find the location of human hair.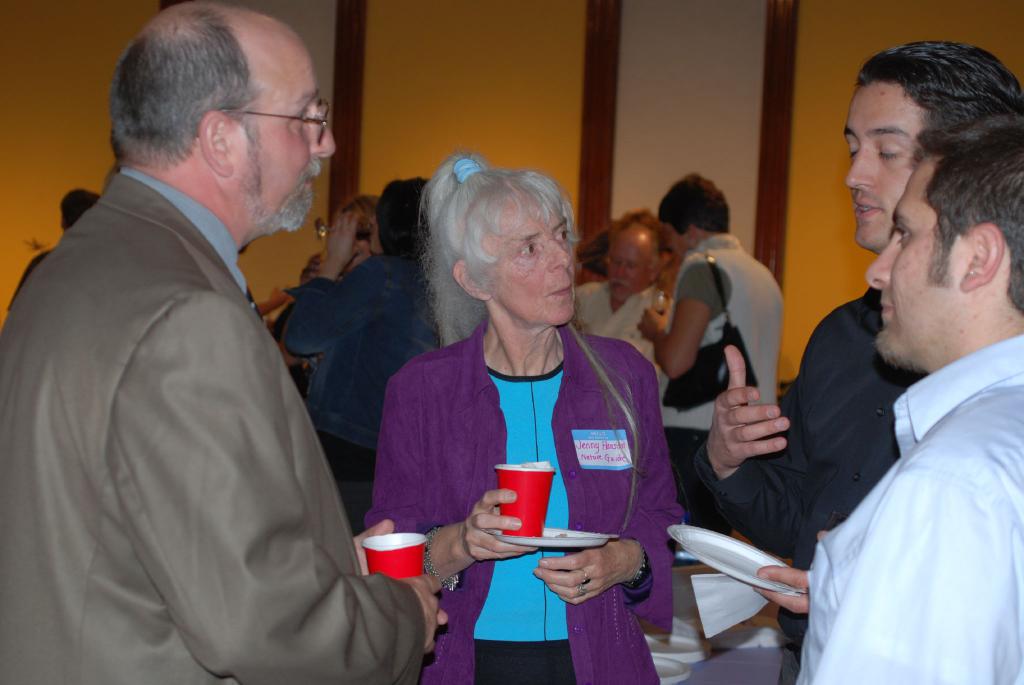
Location: detection(909, 102, 1023, 307).
